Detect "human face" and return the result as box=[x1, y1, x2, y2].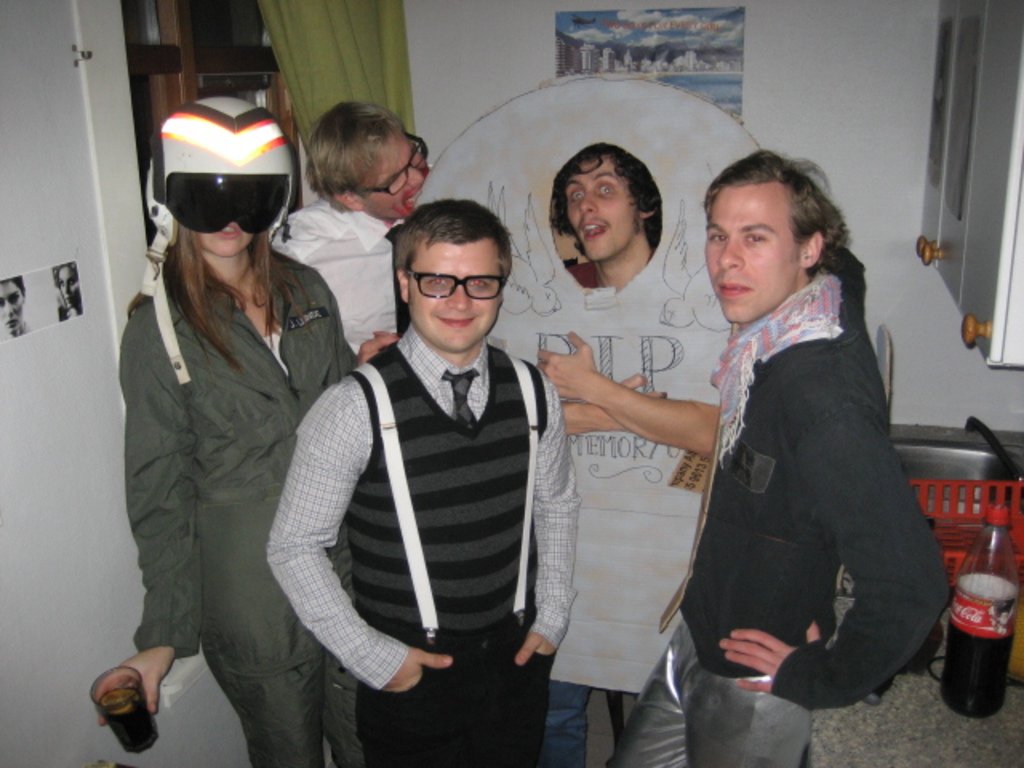
box=[190, 219, 262, 258].
